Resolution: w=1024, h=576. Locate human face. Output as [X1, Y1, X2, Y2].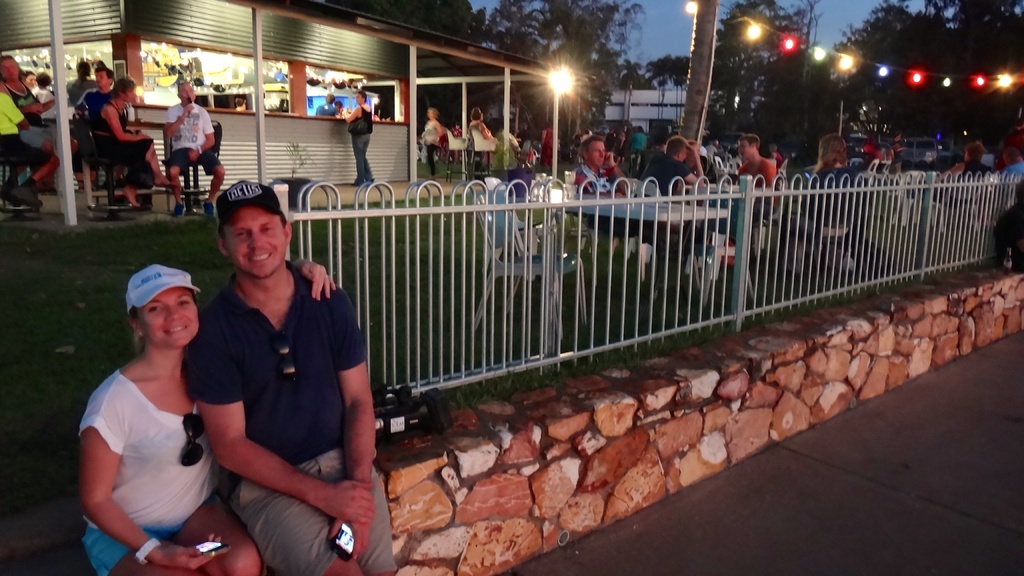
[356, 92, 367, 102].
